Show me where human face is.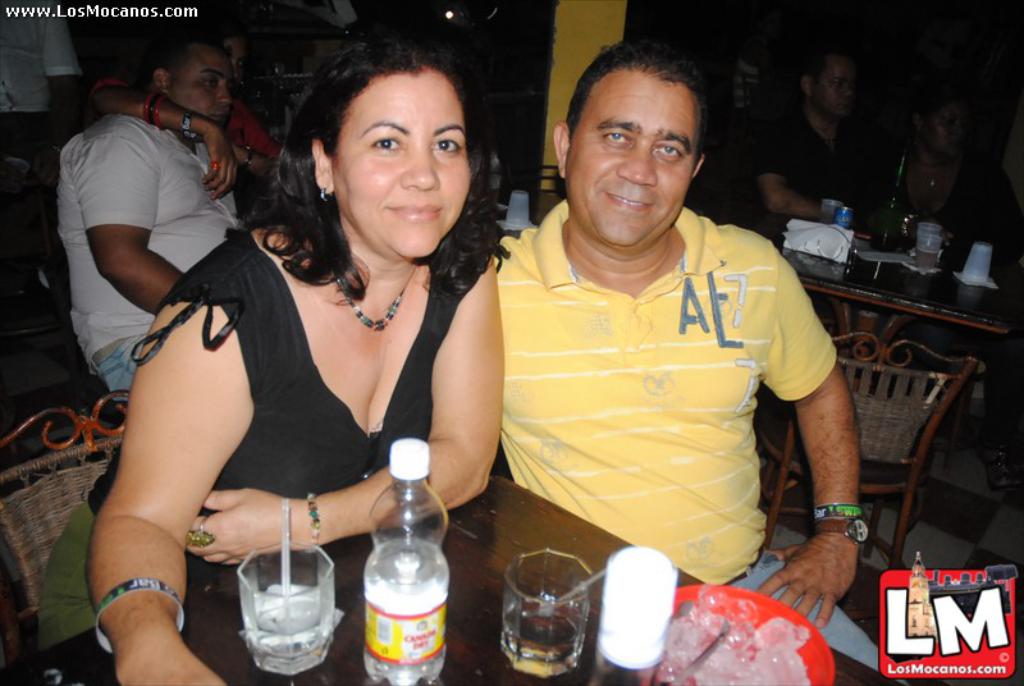
human face is at 172/55/233/132.
